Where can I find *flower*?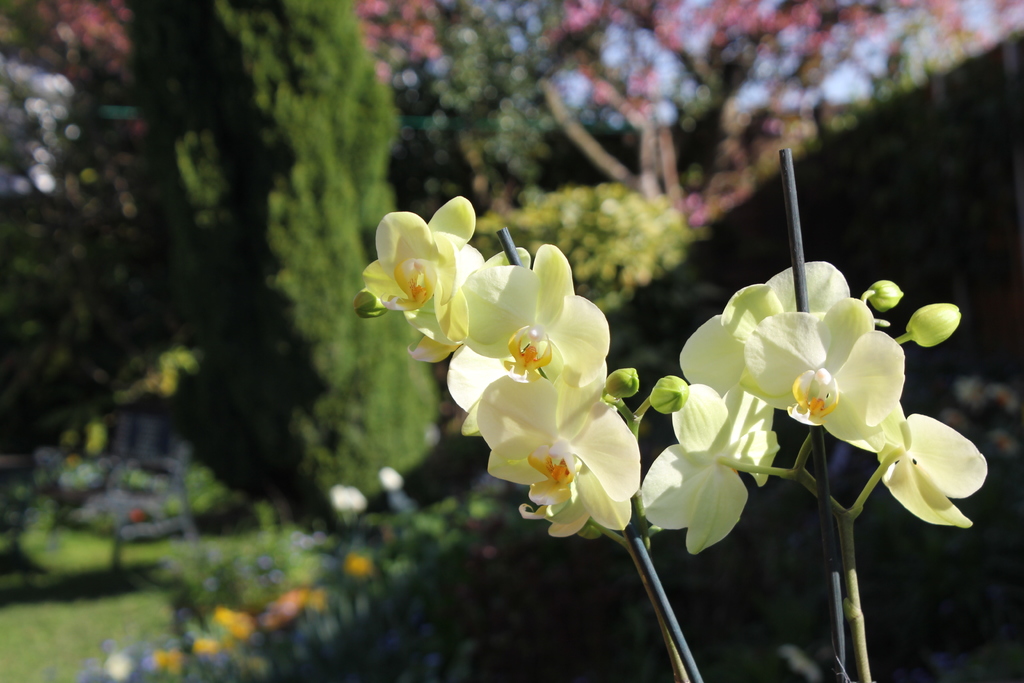
You can find it at select_region(739, 296, 905, 449).
